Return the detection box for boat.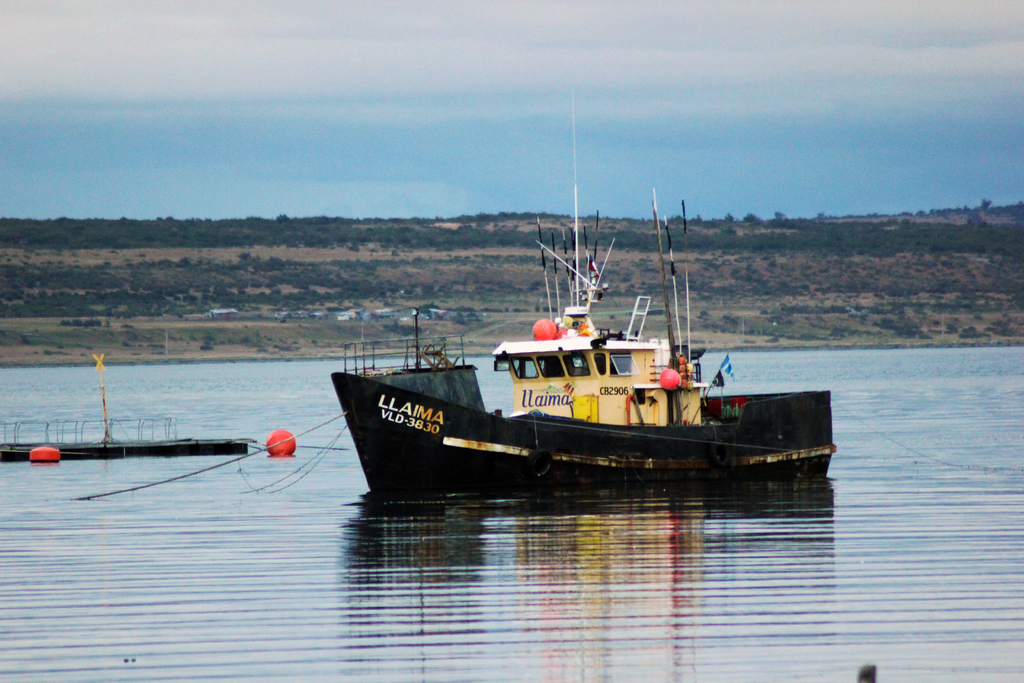
{"left": 321, "top": 181, "right": 835, "bottom": 498}.
